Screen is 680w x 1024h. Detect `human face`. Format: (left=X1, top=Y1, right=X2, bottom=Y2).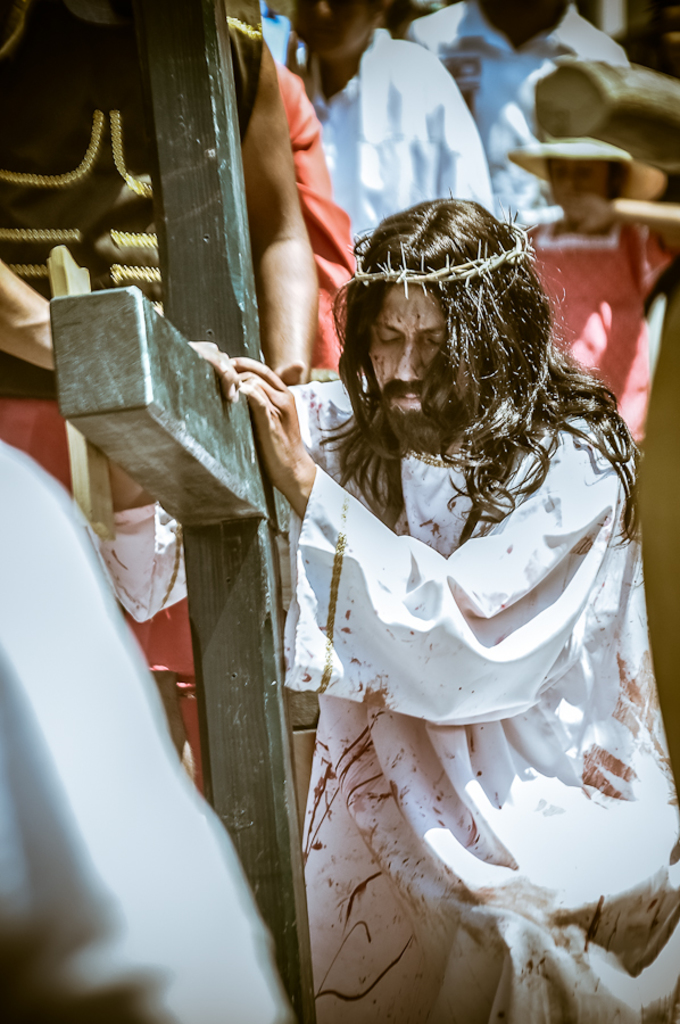
(left=372, top=283, right=468, bottom=449).
